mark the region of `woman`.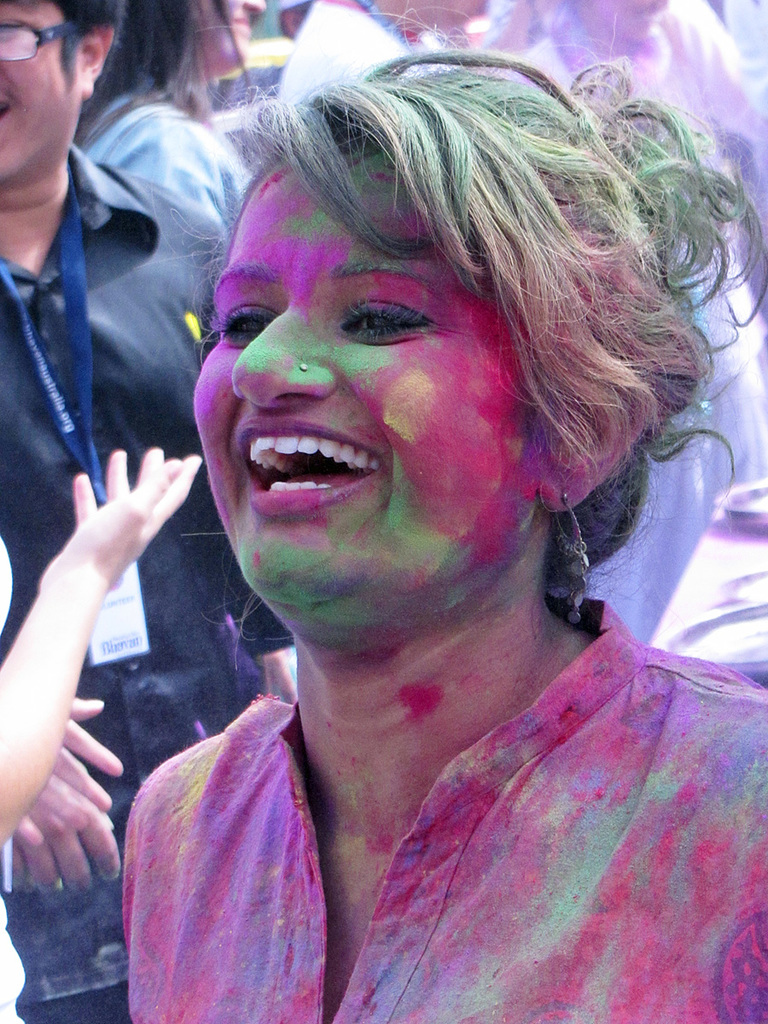
Region: region(79, 0, 264, 341).
